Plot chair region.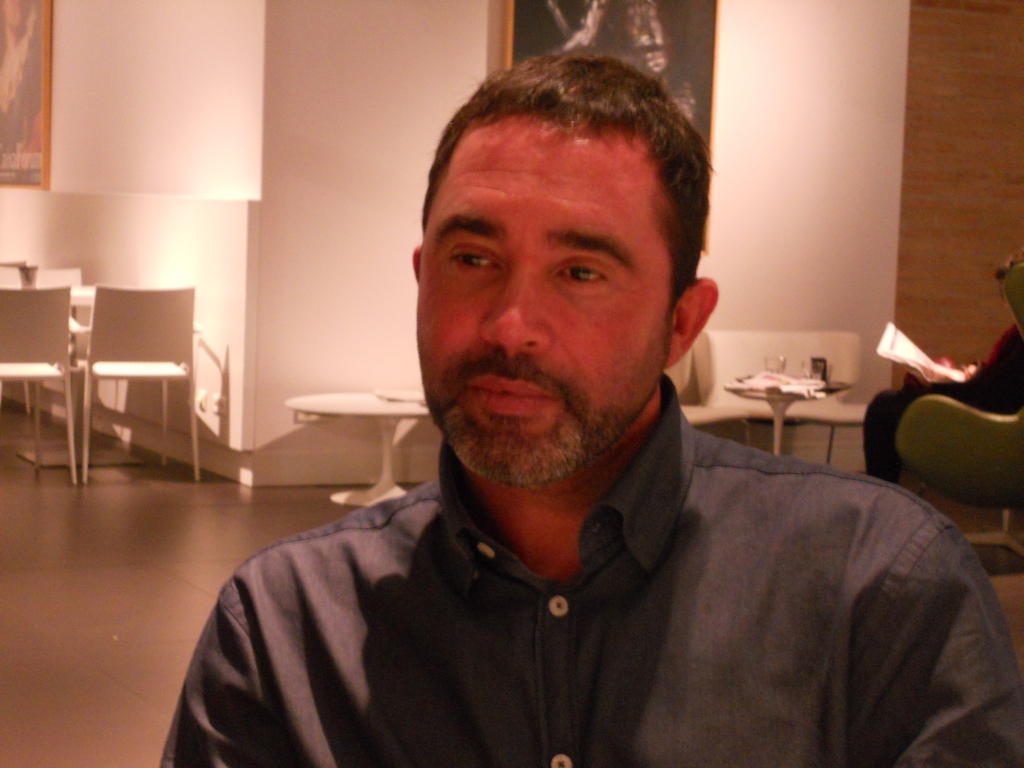
Plotted at (left=1, top=284, right=77, bottom=484).
